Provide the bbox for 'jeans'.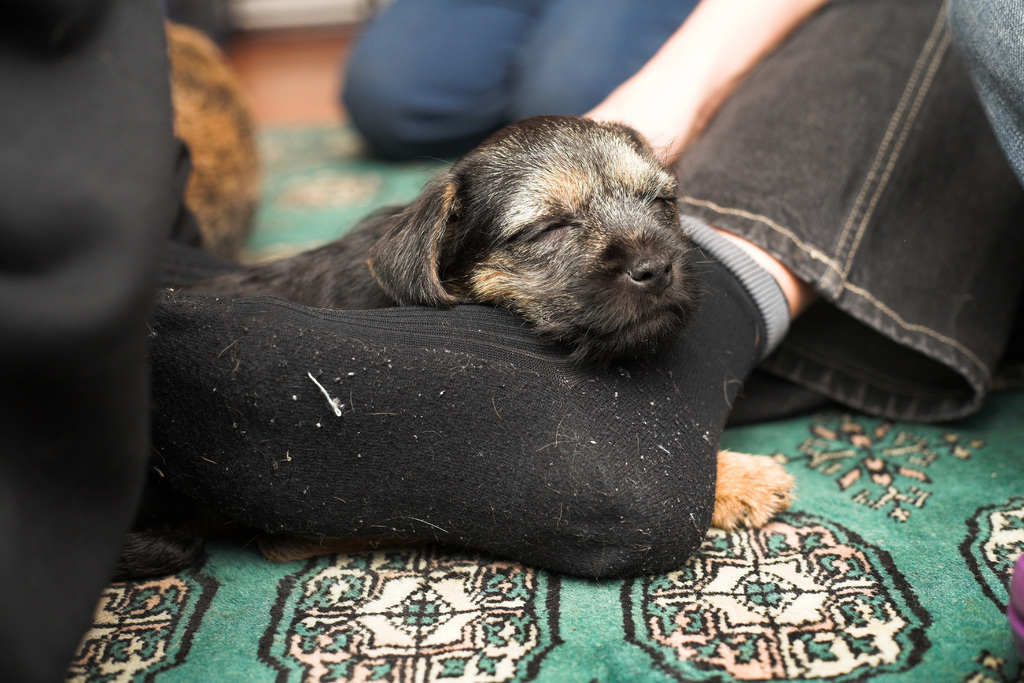
940/1/1023/146.
